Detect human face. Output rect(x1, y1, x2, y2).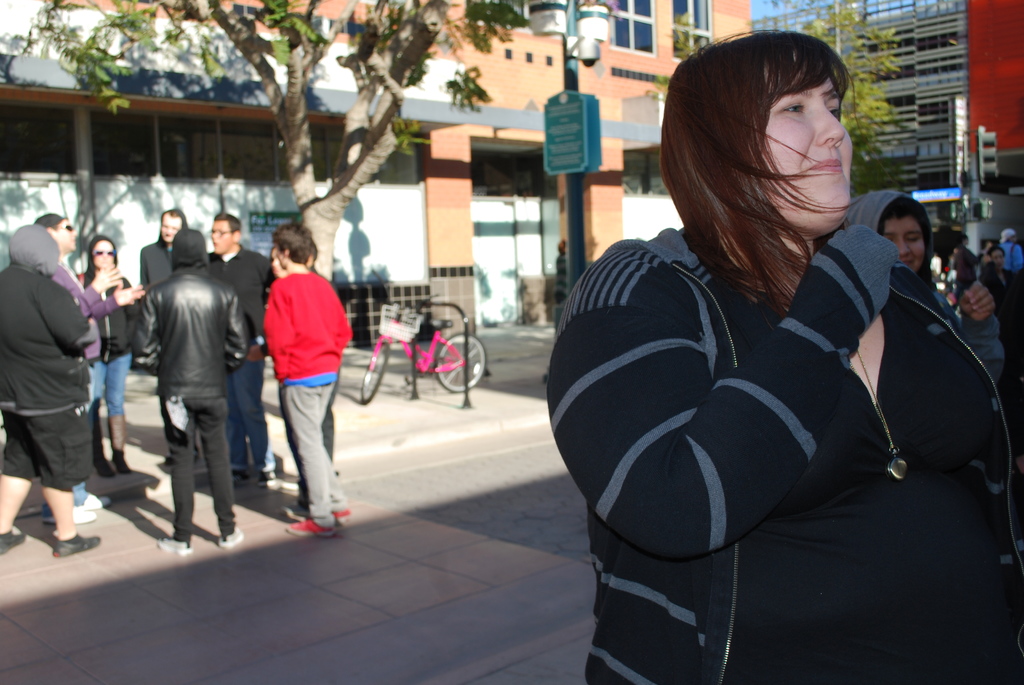
rect(52, 217, 79, 251).
